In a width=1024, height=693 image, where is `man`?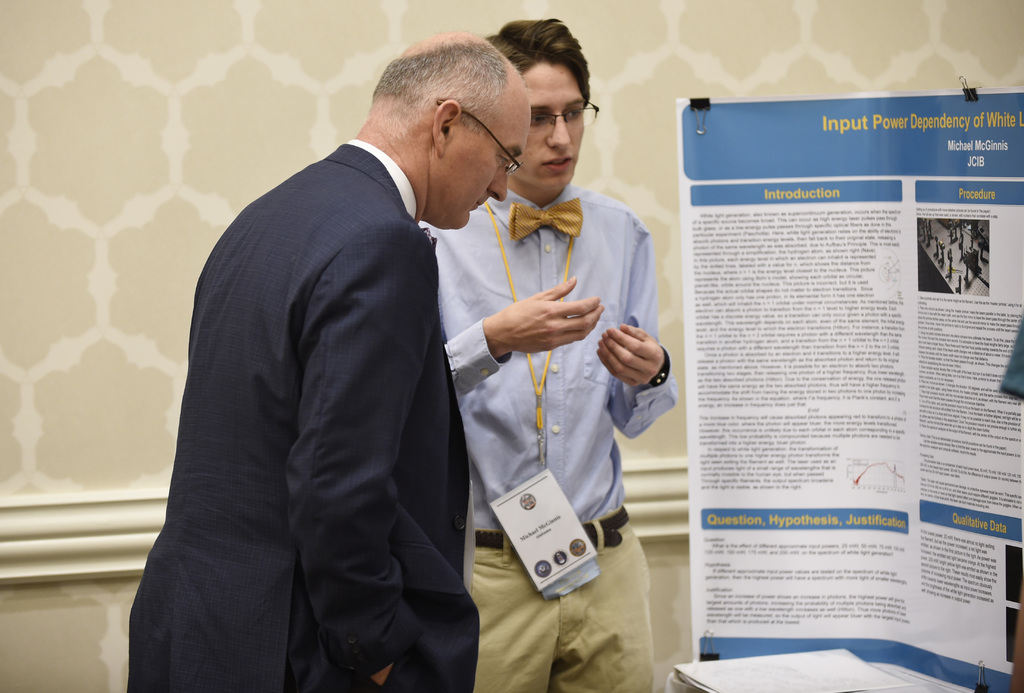
[x1=126, y1=31, x2=531, y2=692].
